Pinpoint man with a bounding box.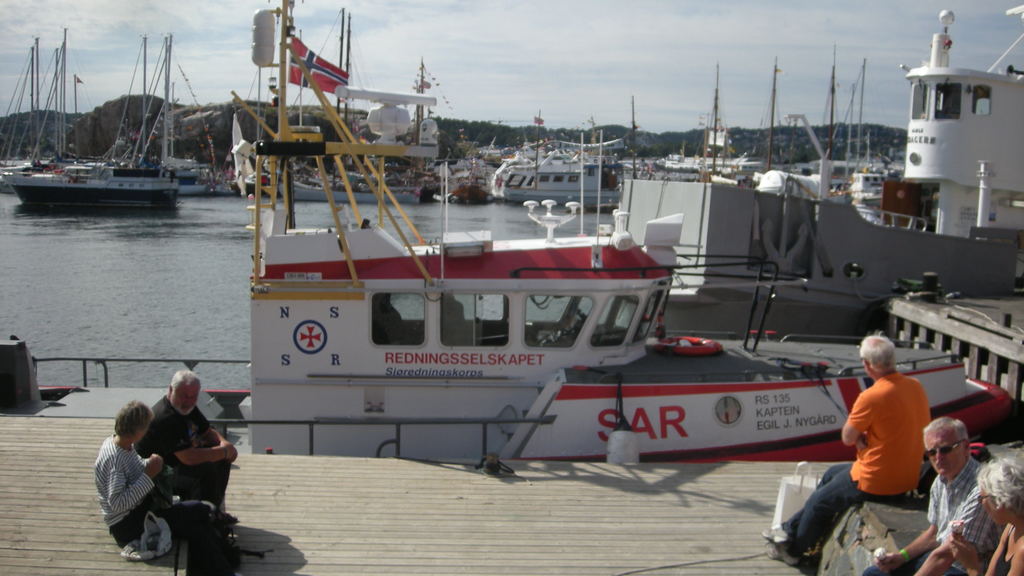
box=[760, 330, 929, 561].
